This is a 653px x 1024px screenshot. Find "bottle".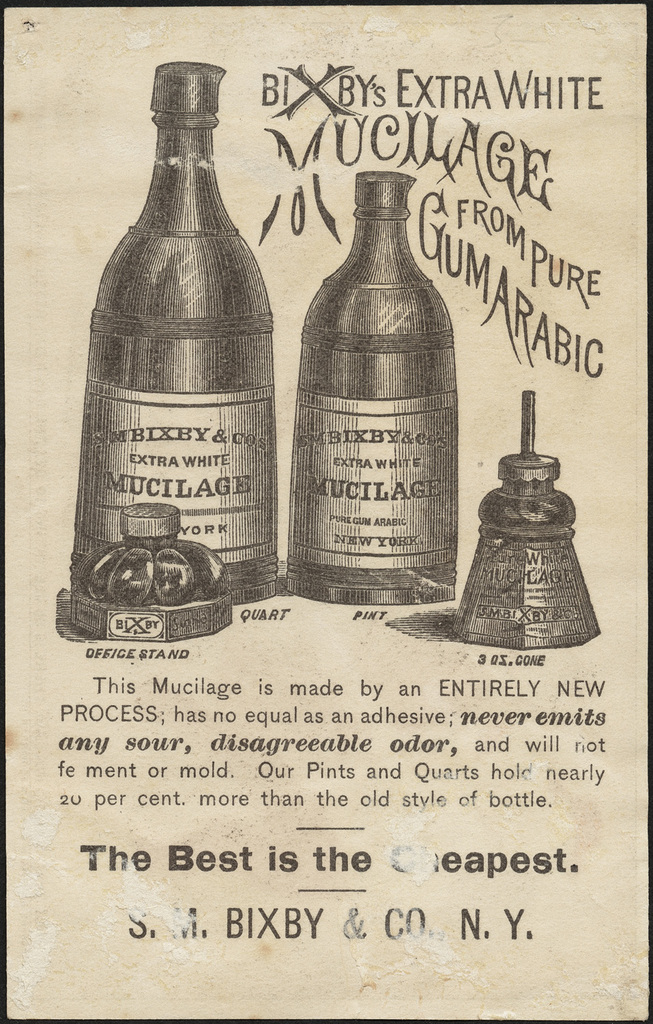
Bounding box: [left=283, top=171, right=460, bottom=601].
